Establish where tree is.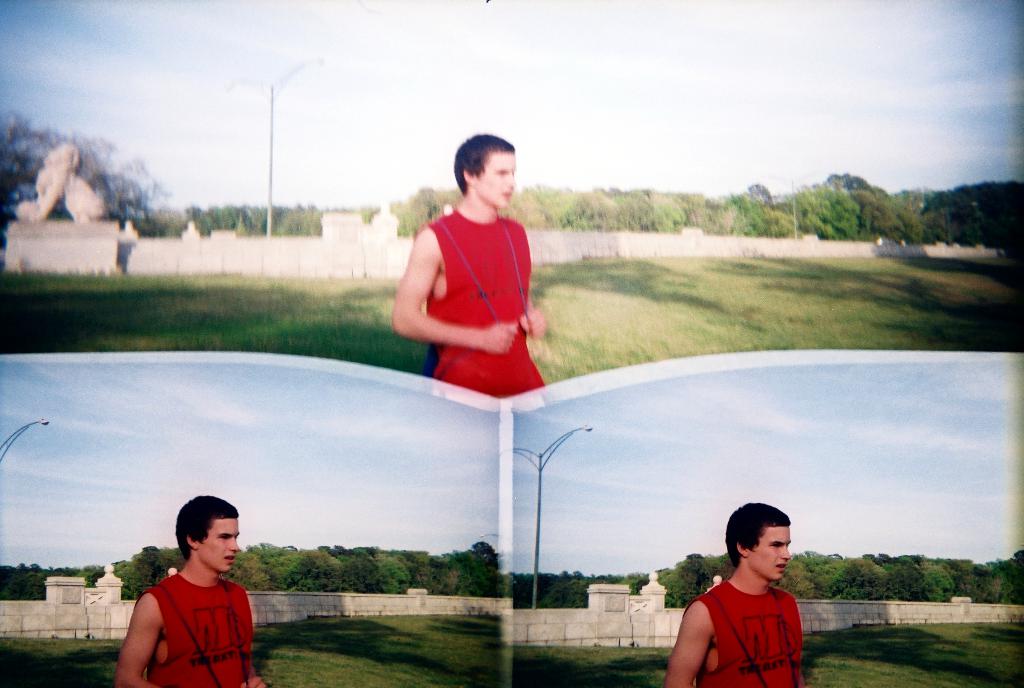
Established at {"x1": 787, "y1": 181, "x2": 863, "y2": 240}.
